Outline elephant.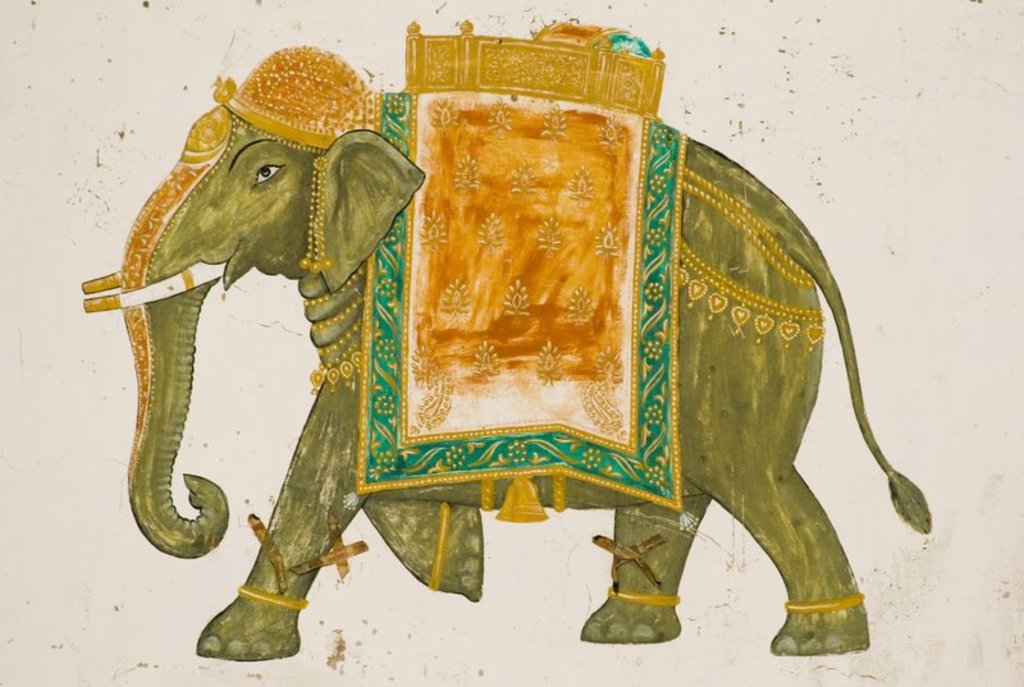
Outline: 78 46 931 659.
